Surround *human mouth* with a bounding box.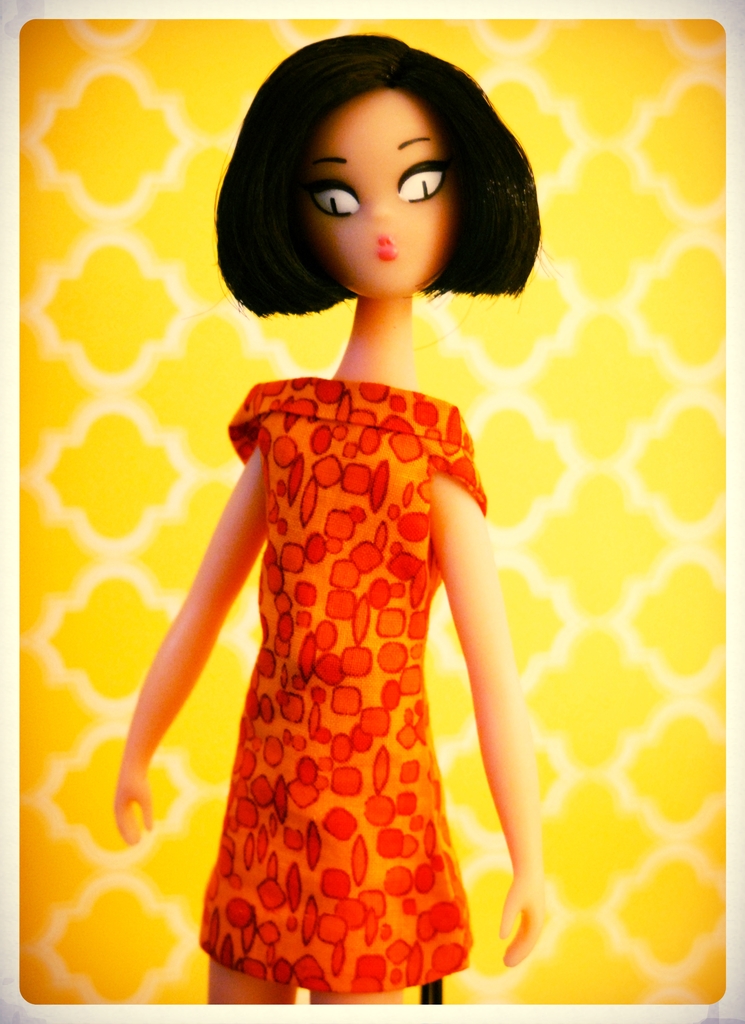
[375,232,397,259].
